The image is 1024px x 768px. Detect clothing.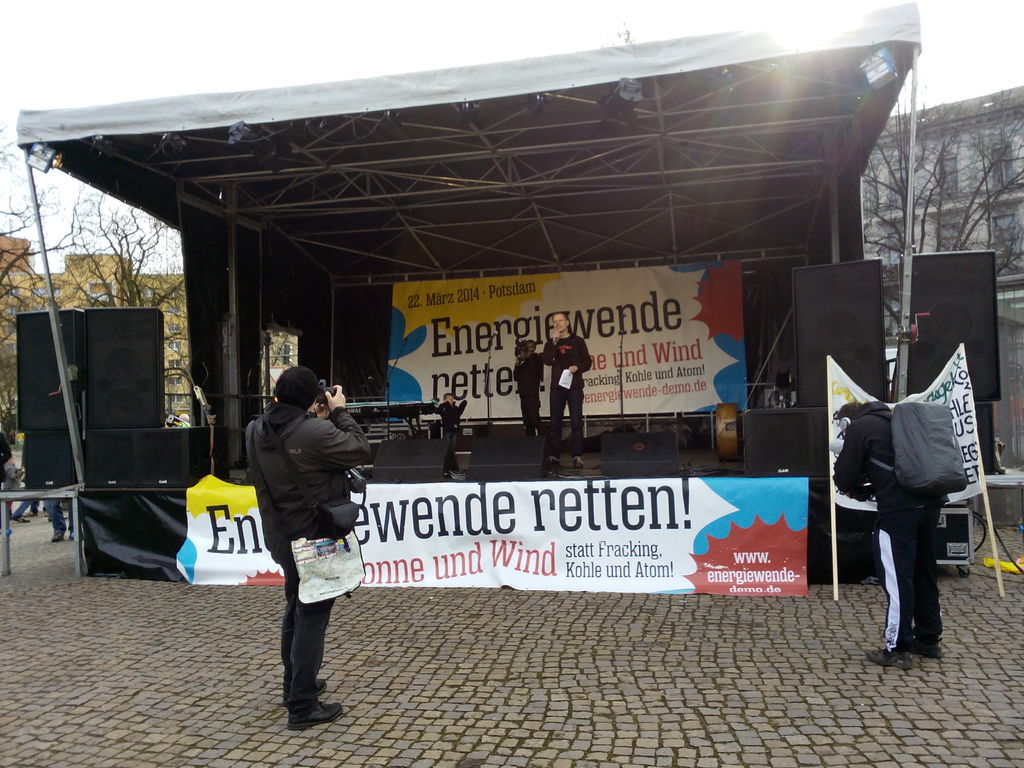
Detection: 5,463,20,502.
